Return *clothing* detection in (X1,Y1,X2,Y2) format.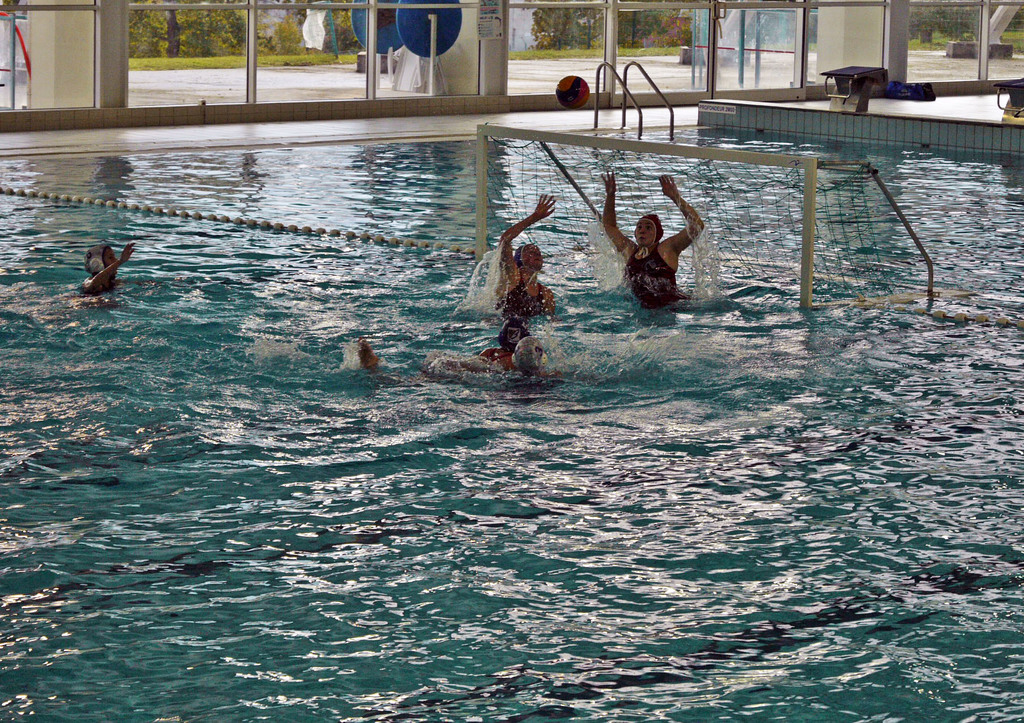
(614,244,693,303).
